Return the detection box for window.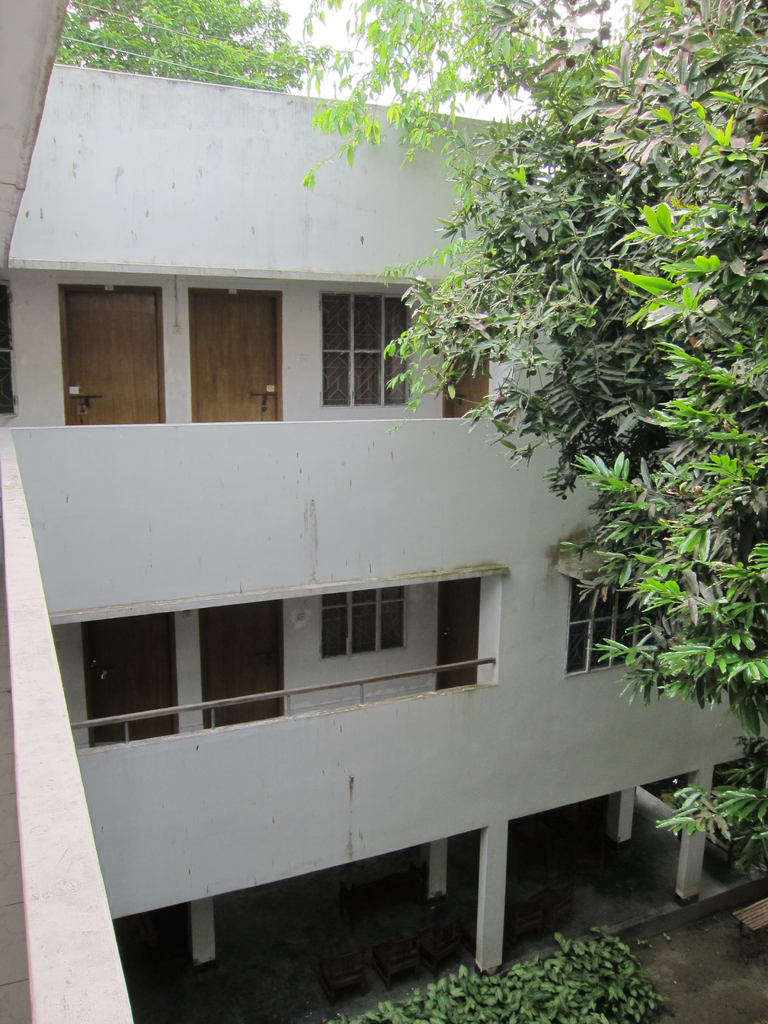
[left=317, top=292, right=417, bottom=408].
